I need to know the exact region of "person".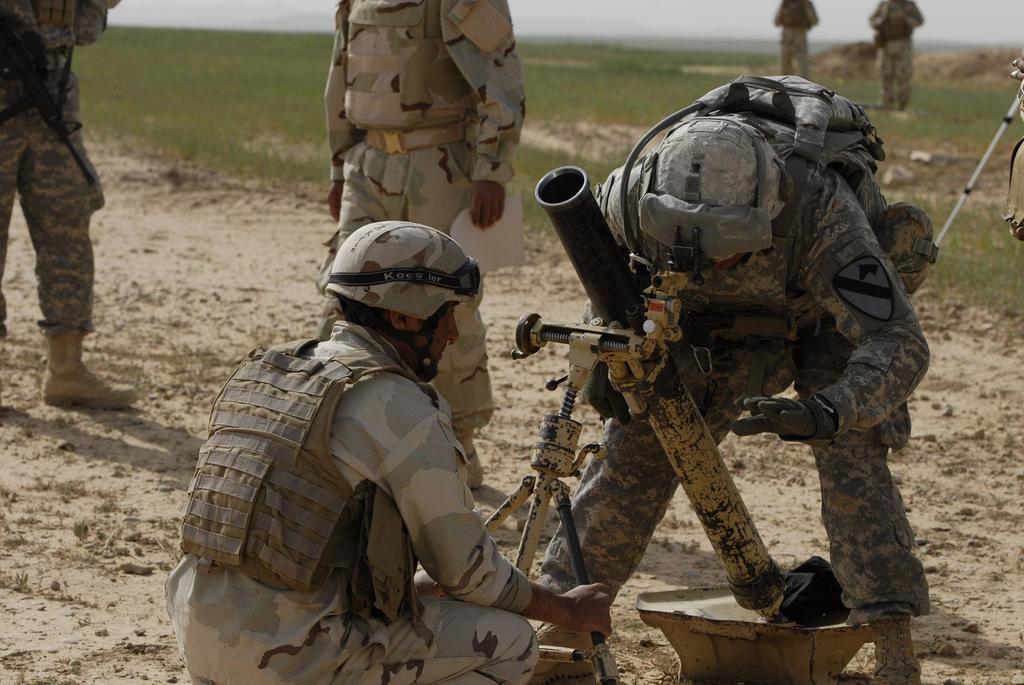
Region: select_region(309, 0, 526, 493).
